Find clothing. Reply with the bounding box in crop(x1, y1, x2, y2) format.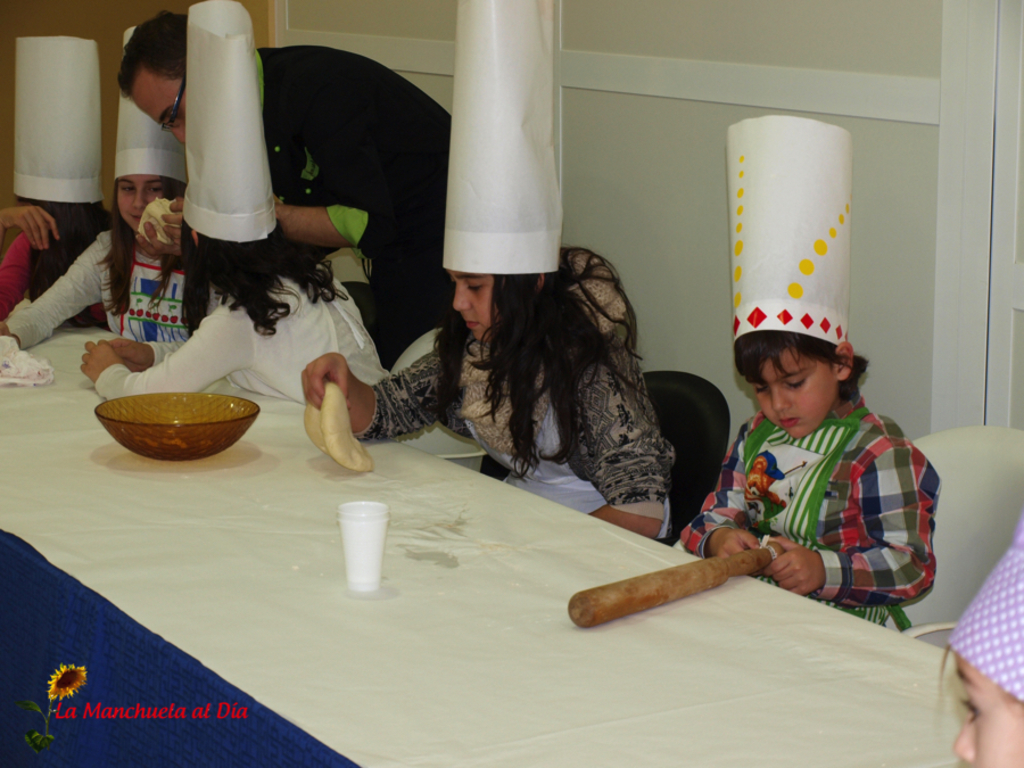
crop(0, 225, 33, 320).
